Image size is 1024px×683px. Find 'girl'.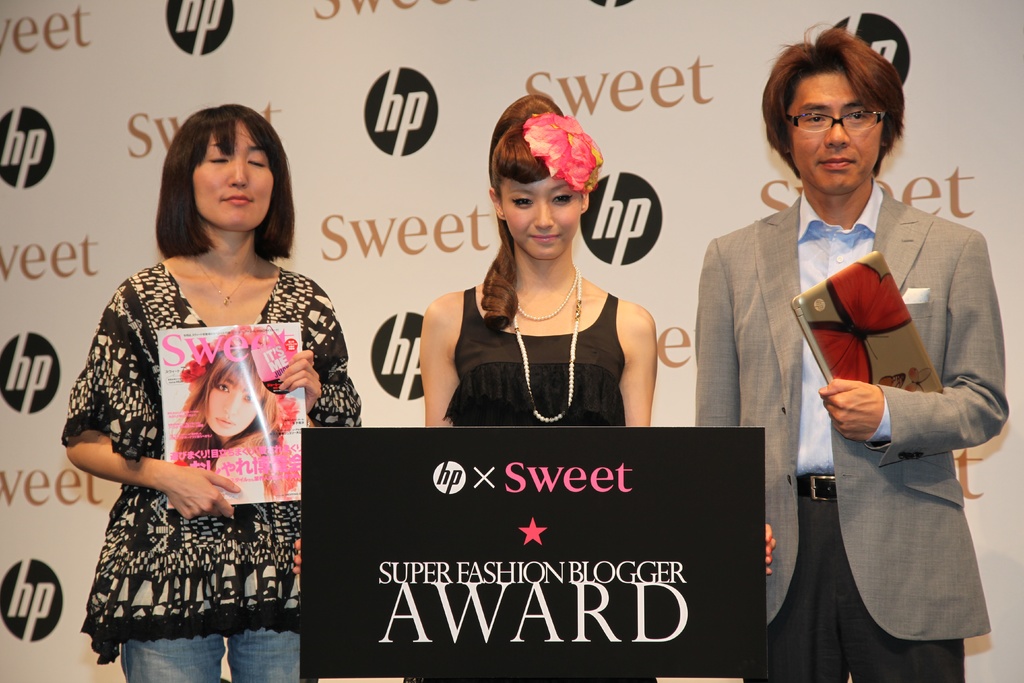
(406,92,778,682).
